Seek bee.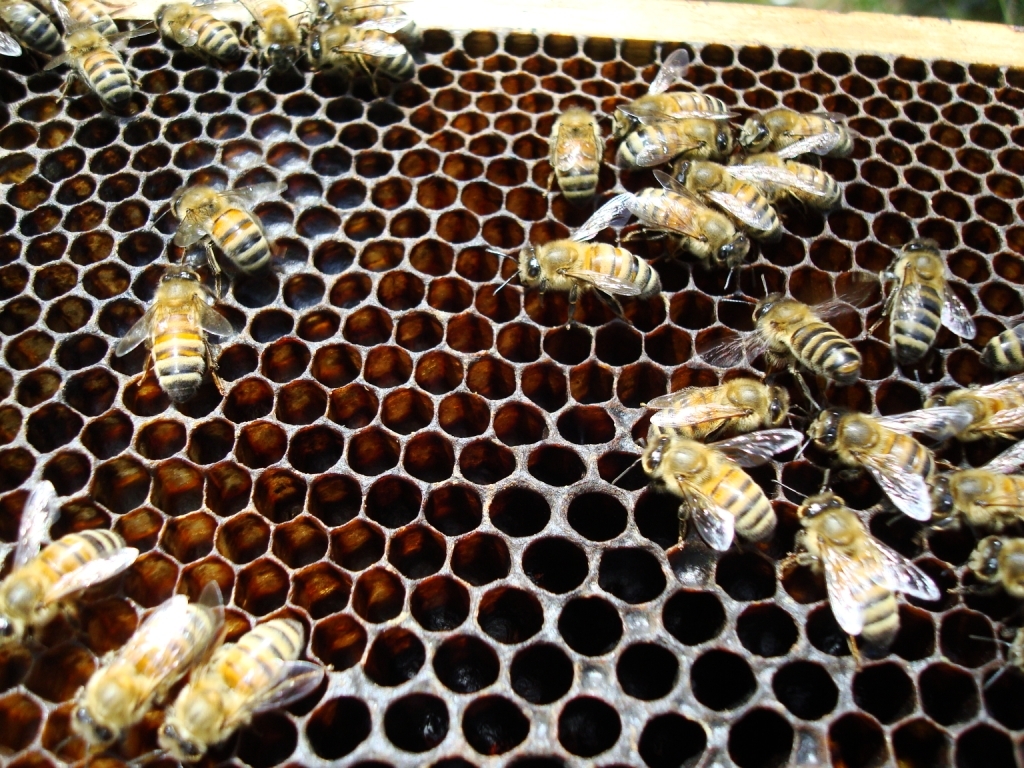
detection(295, 0, 416, 27).
